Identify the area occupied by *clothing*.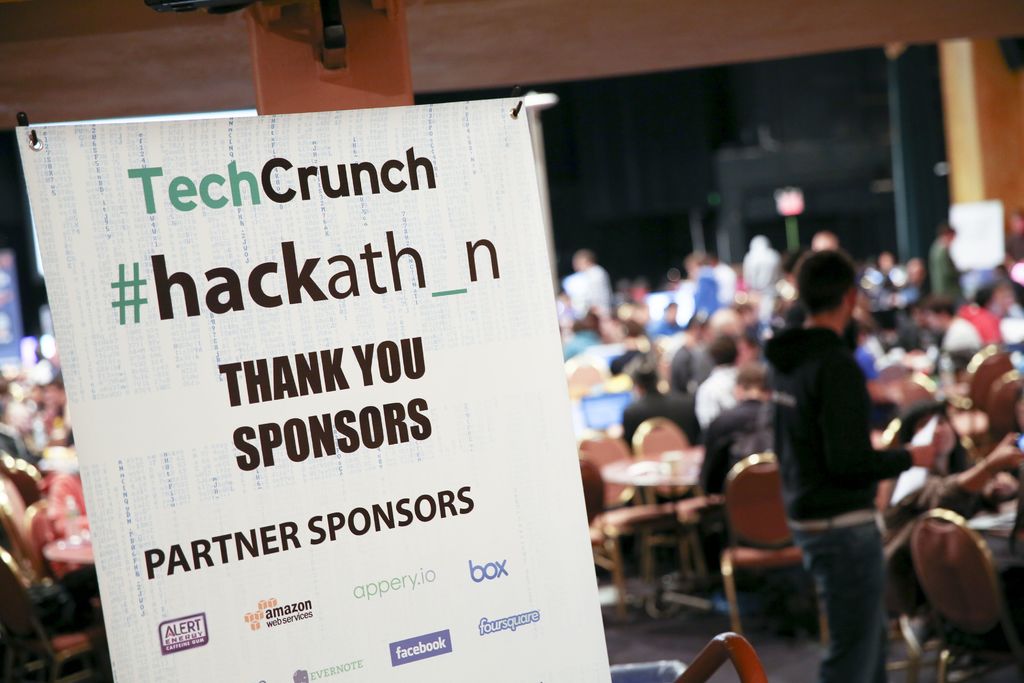
Area: [761, 315, 891, 682].
